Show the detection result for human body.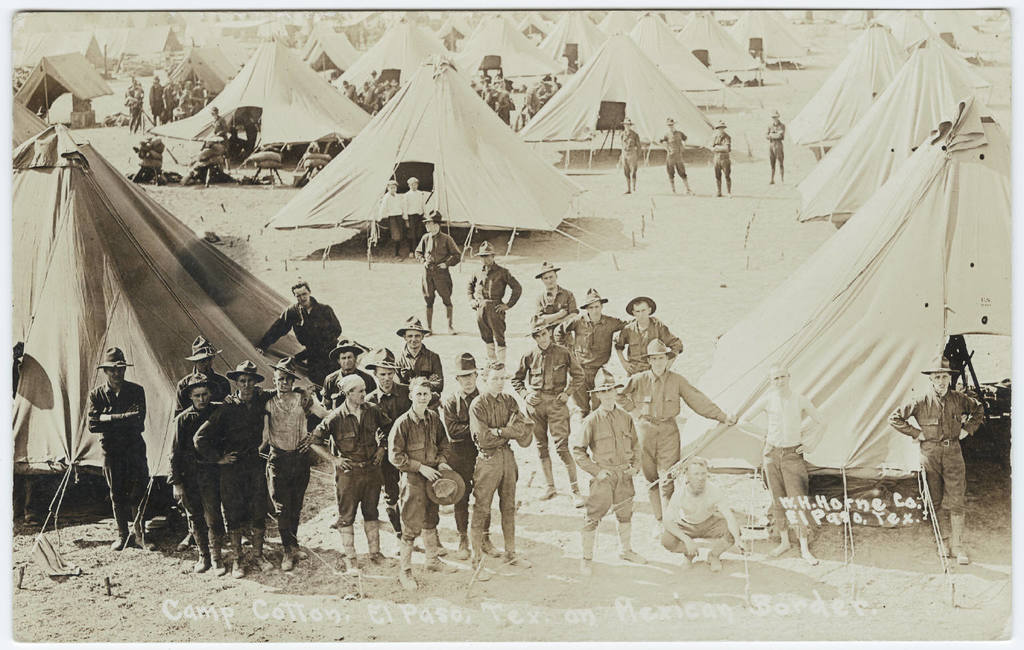
rect(557, 314, 665, 420).
